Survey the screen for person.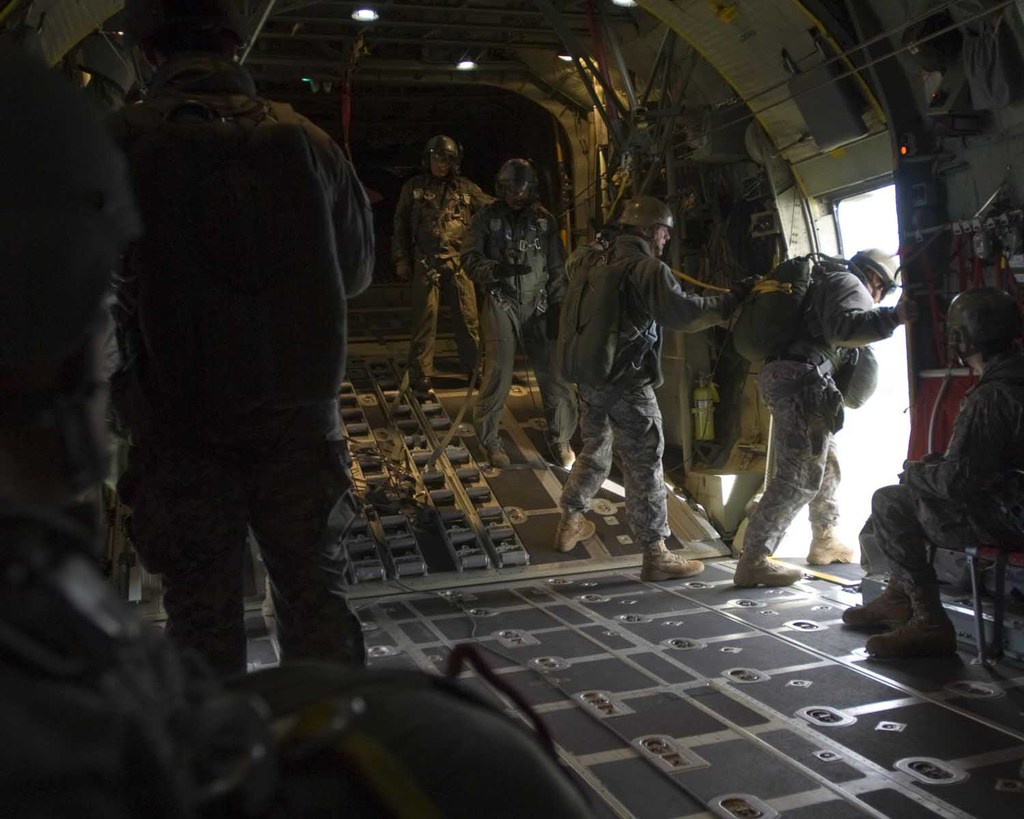
Survey found: (94,0,370,683).
